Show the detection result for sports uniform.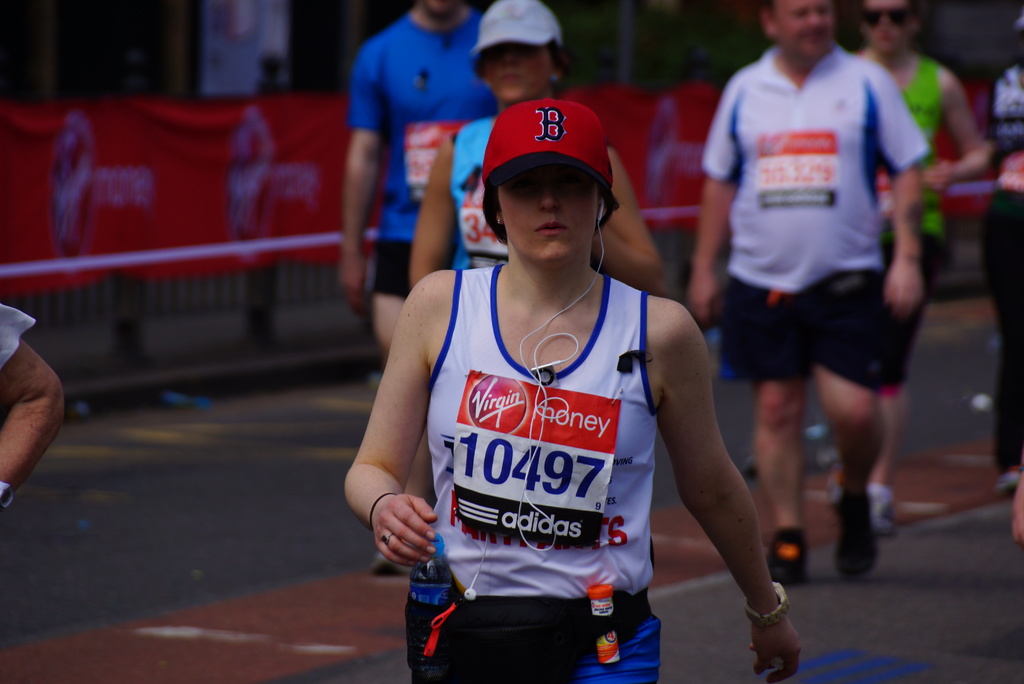
(left=391, top=106, right=578, bottom=566).
